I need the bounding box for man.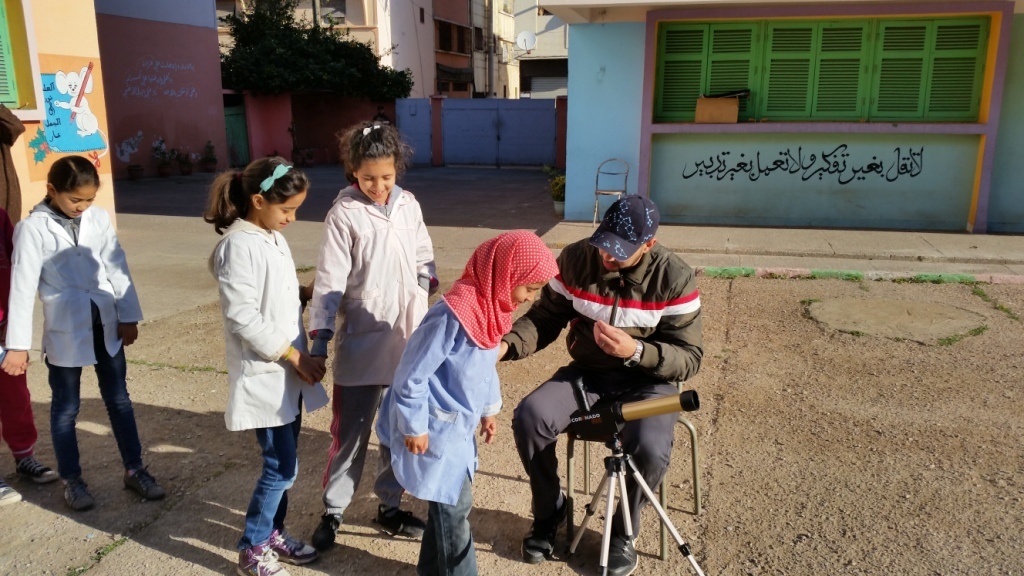
Here it is: 501, 201, 712, 548.
